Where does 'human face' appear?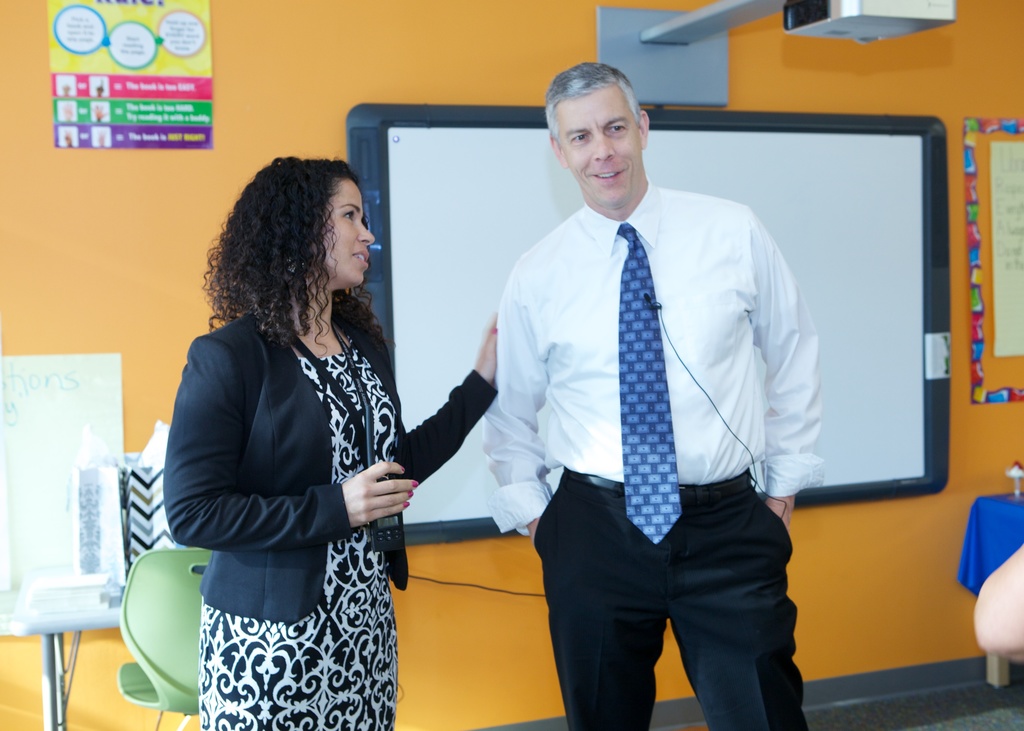
Appears at [left=311, top=174, right=375, bottom=287].
